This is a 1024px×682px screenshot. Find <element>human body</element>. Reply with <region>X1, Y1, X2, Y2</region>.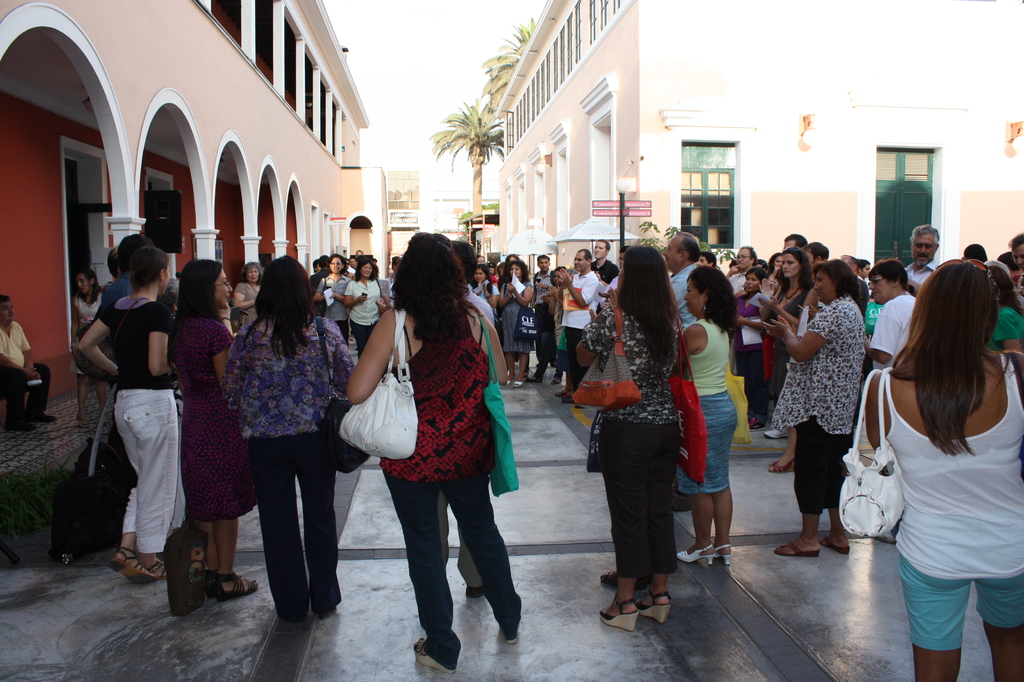
<region>661, 229, 701, 320</region>.
